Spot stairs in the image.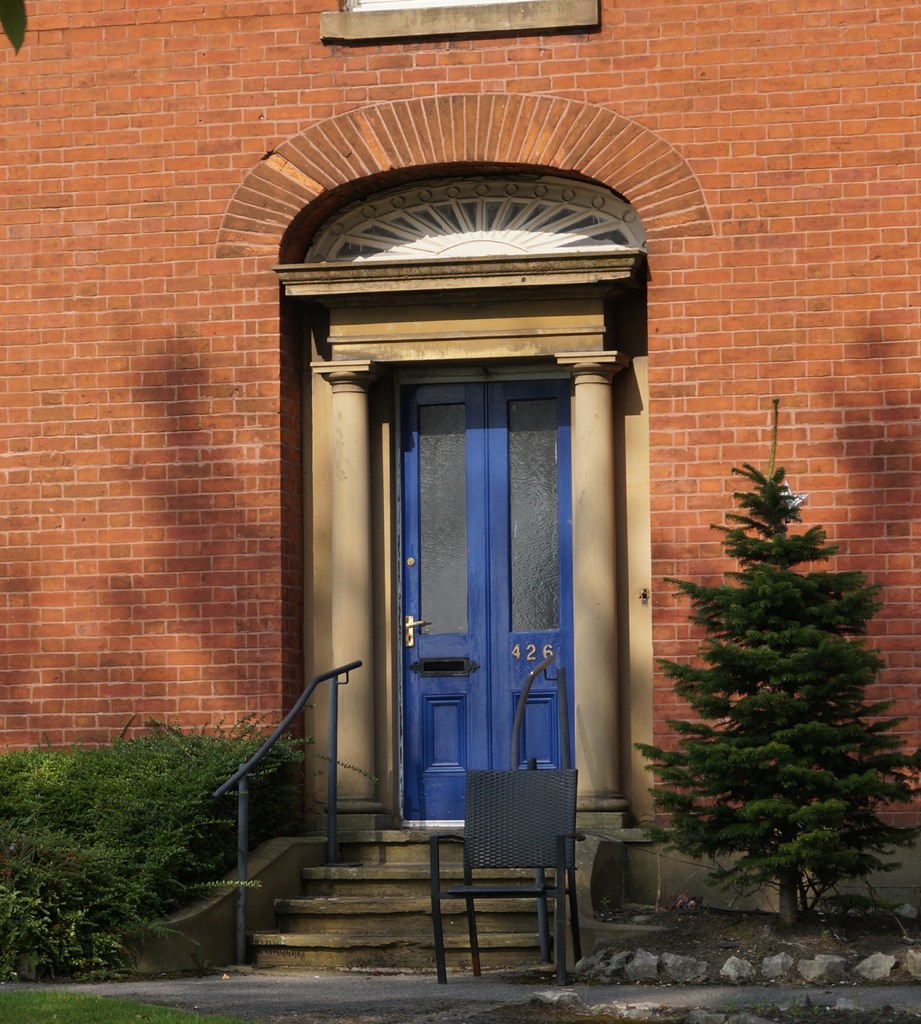
stairs found at box(241, 824, 562, 978).
